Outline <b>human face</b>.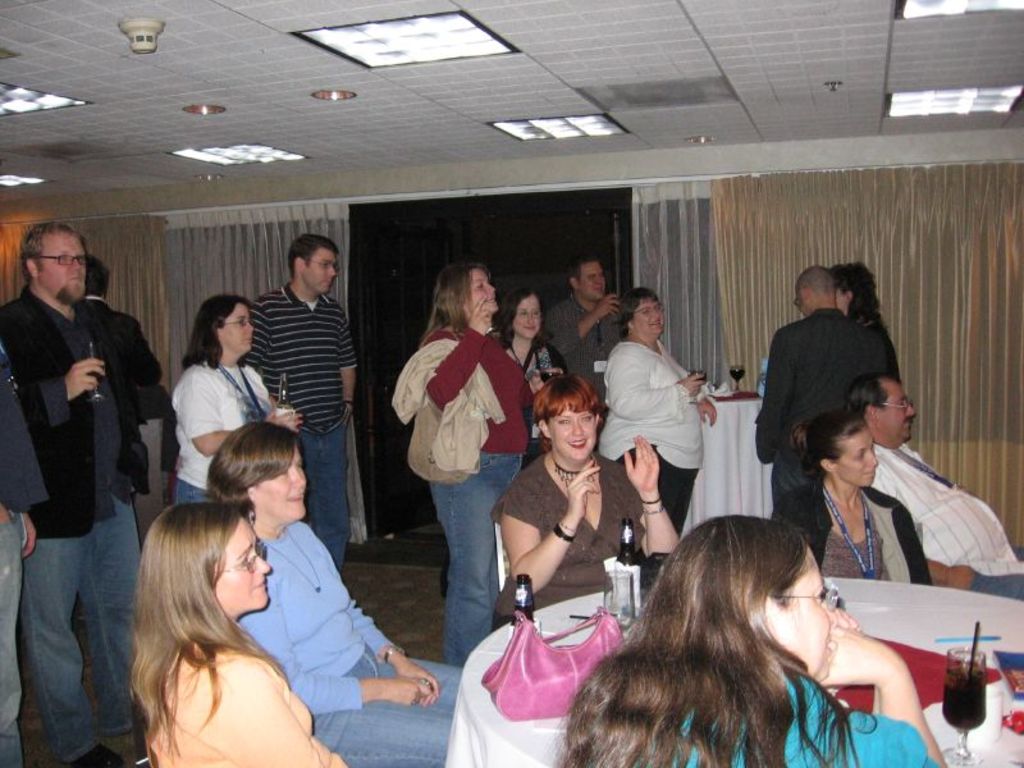
Outline: l=214, t=516, r=271, b=608.
